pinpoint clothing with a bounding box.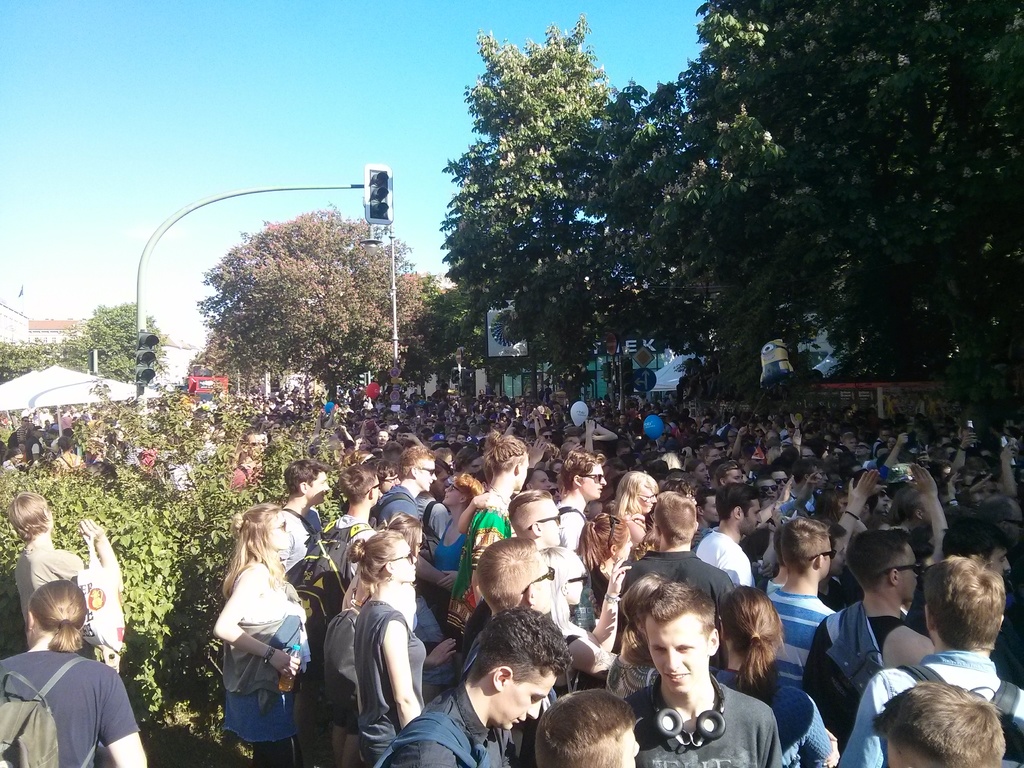
l=349, t=599, r=424, b=767.
